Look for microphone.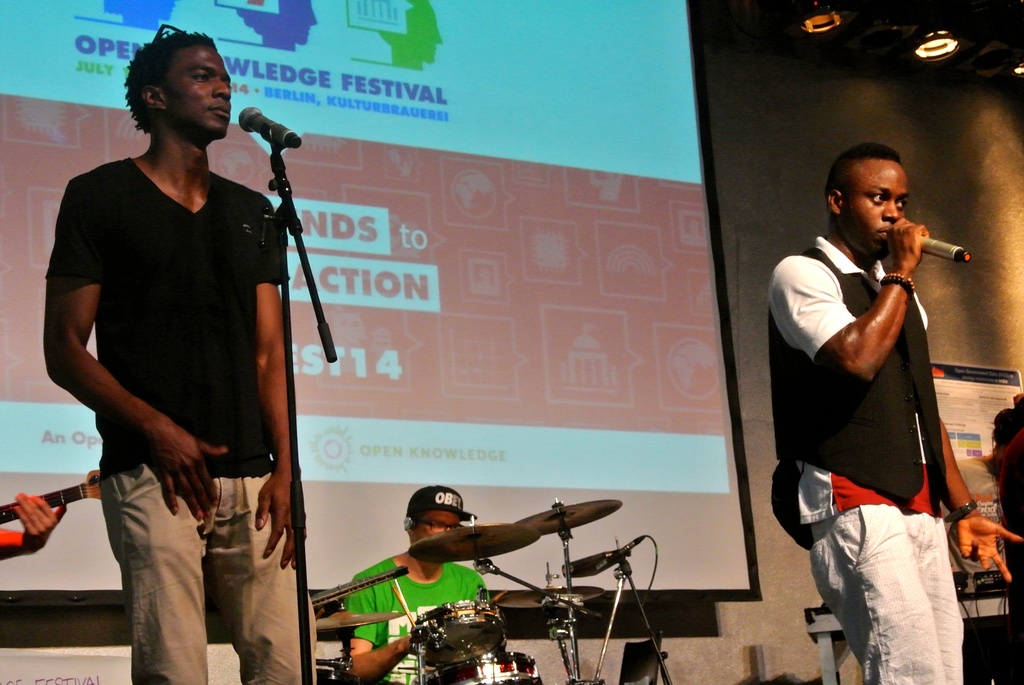
Found: [left=922, top=230, right=973, bottom=264].
